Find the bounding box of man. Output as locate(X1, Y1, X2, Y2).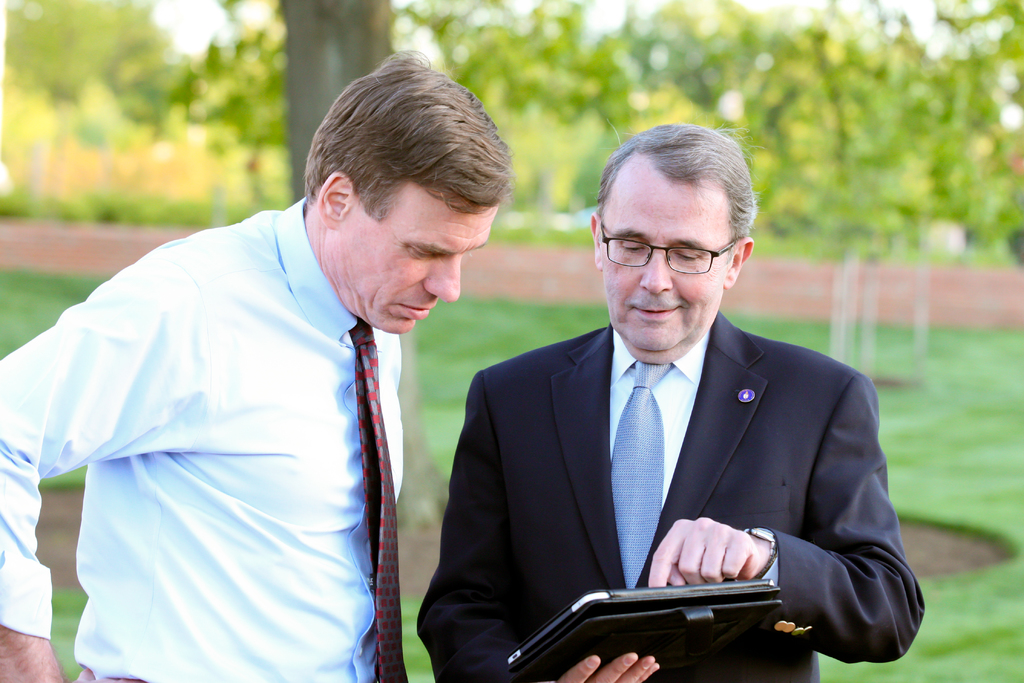
locate(417, 144, 915, 672).
